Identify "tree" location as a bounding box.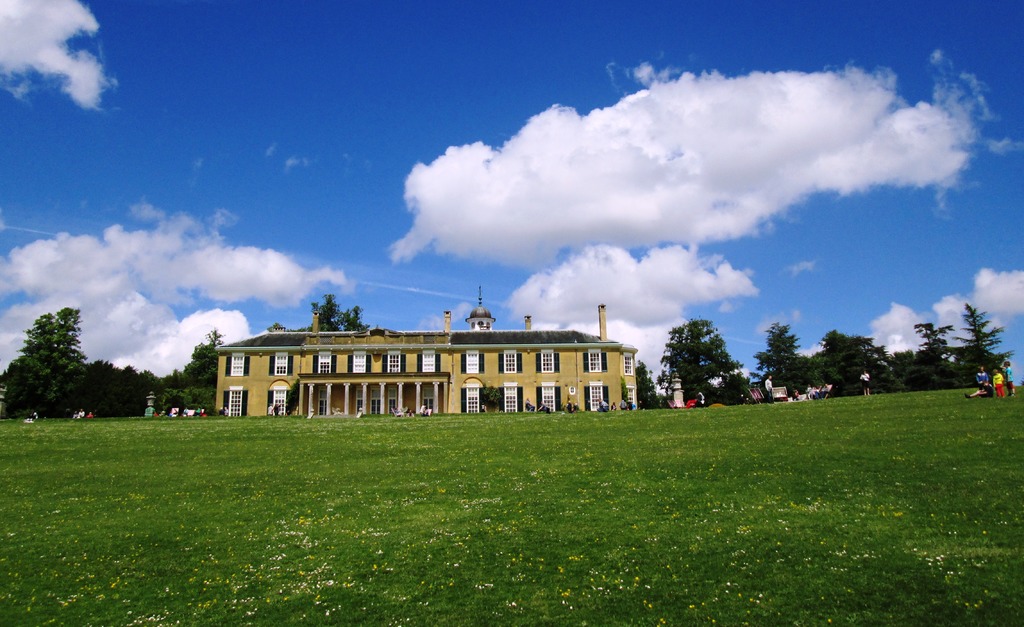
88 359 113 419.
